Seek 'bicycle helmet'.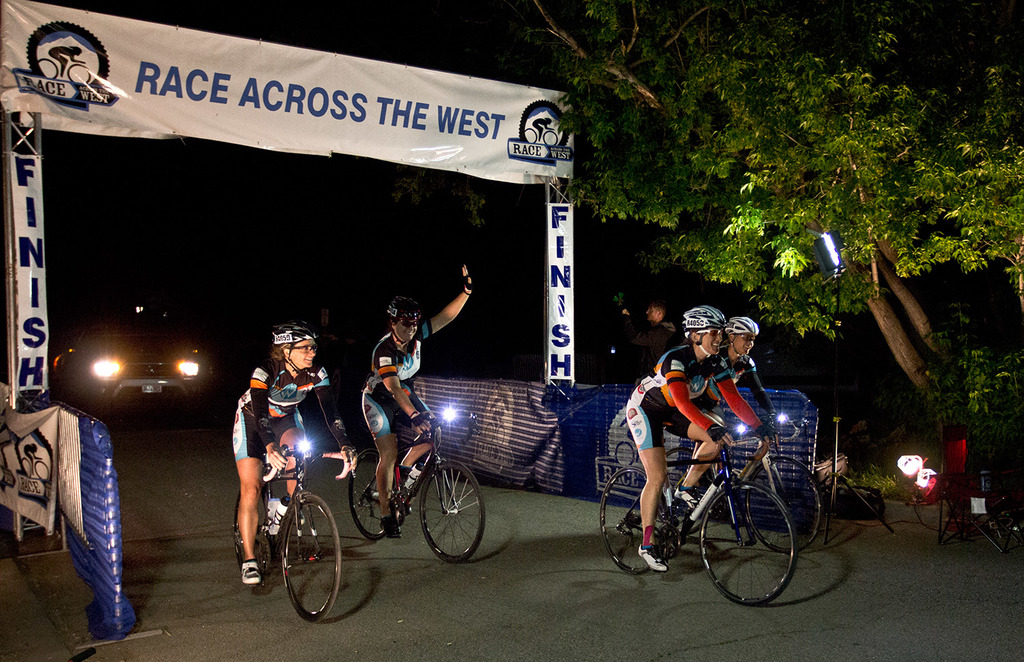
390,296,423,311.
